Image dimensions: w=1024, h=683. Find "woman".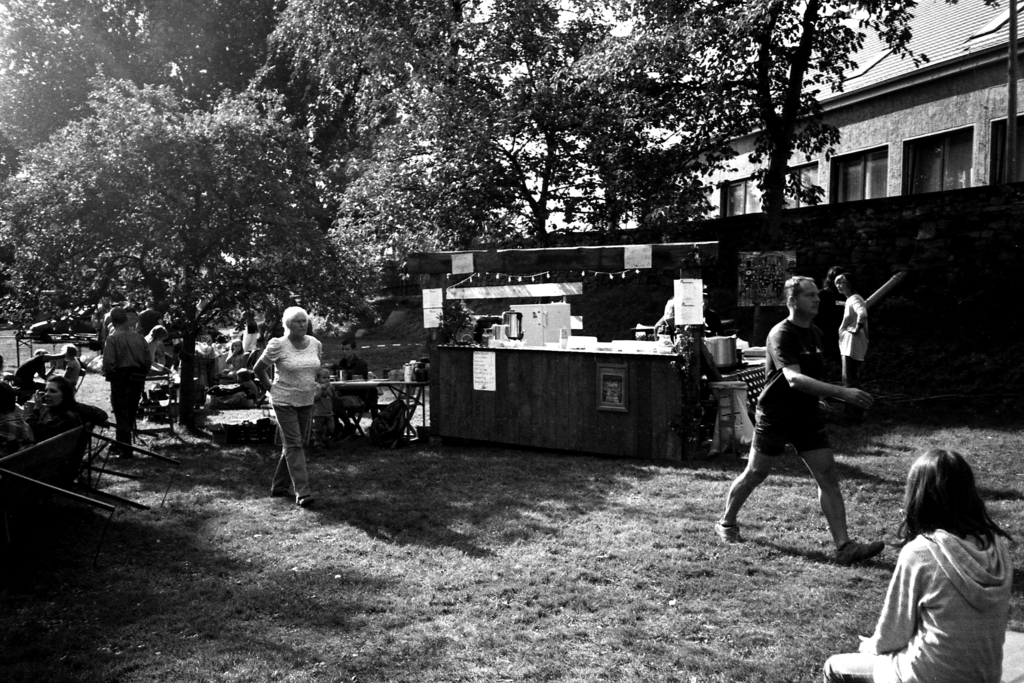
254/309/323/505.
